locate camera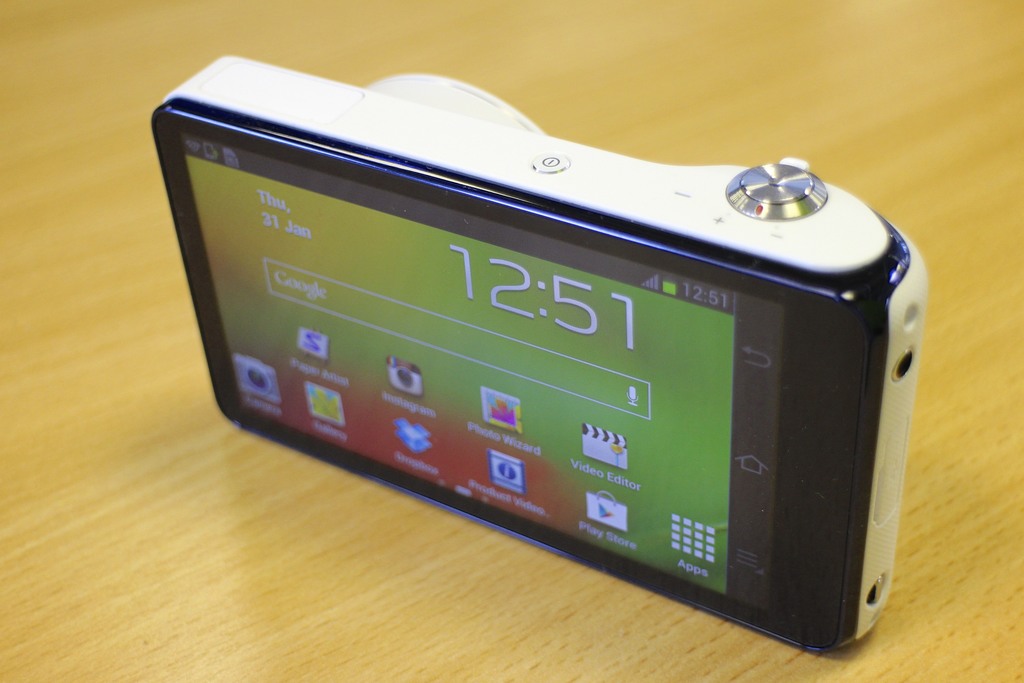
150,56,927,649
